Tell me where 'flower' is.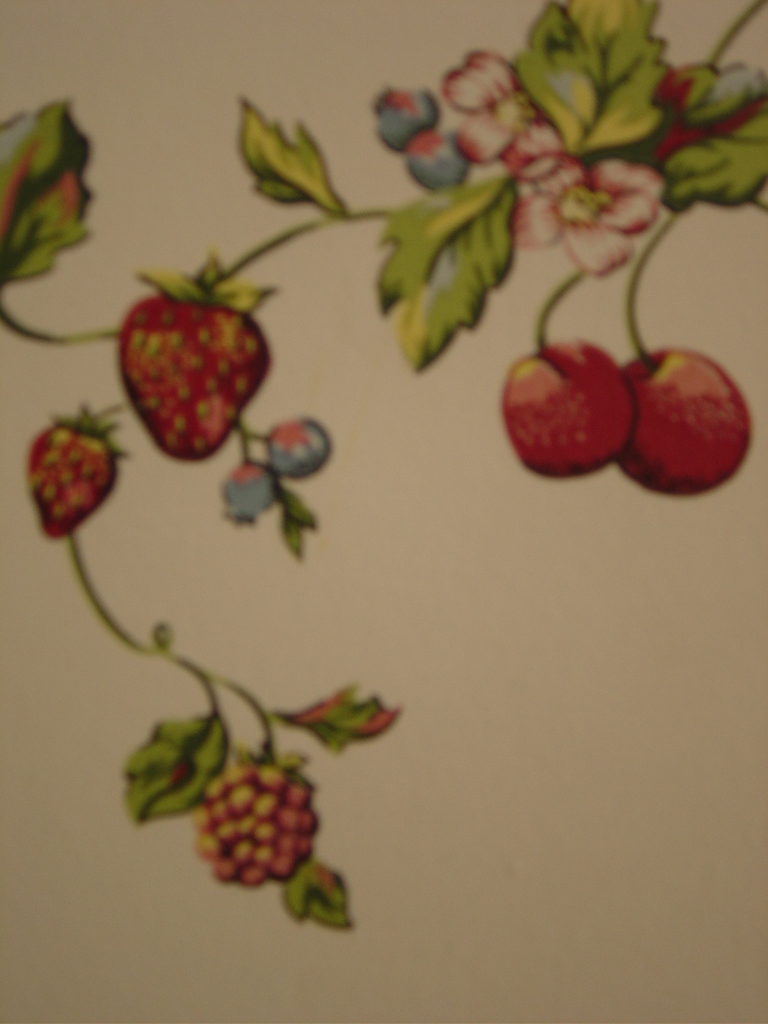
'flower' is at 438, 47, 562, 185.
